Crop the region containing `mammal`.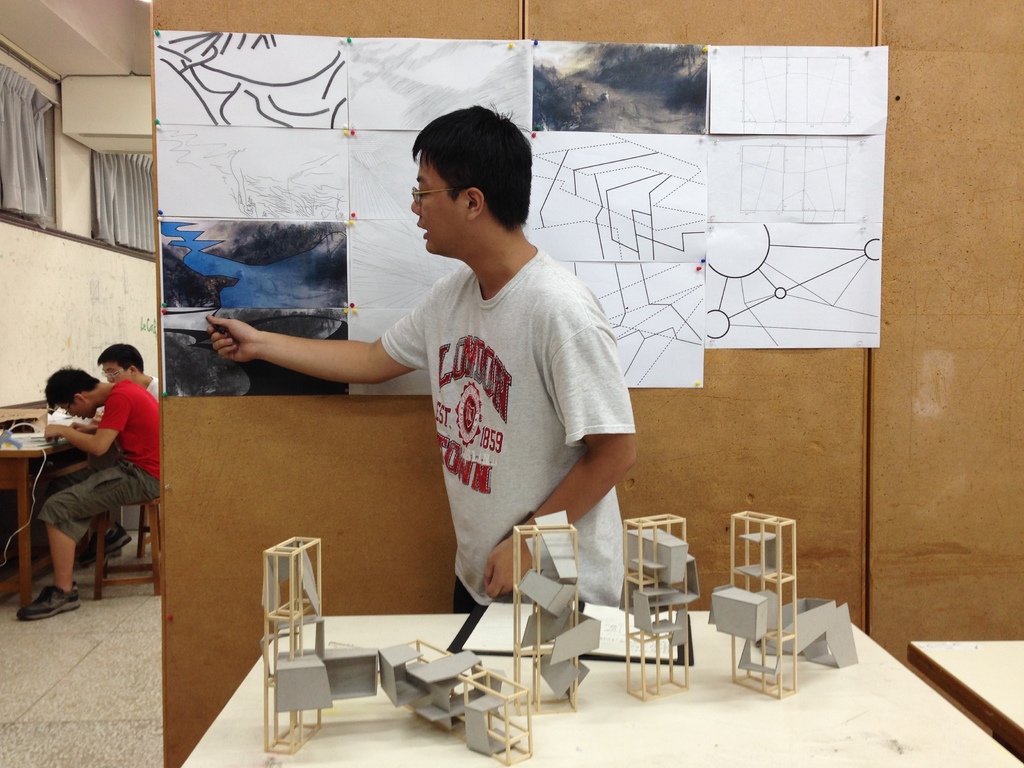
Crop region: [left=207, top=98, right=640, bottom=614].
